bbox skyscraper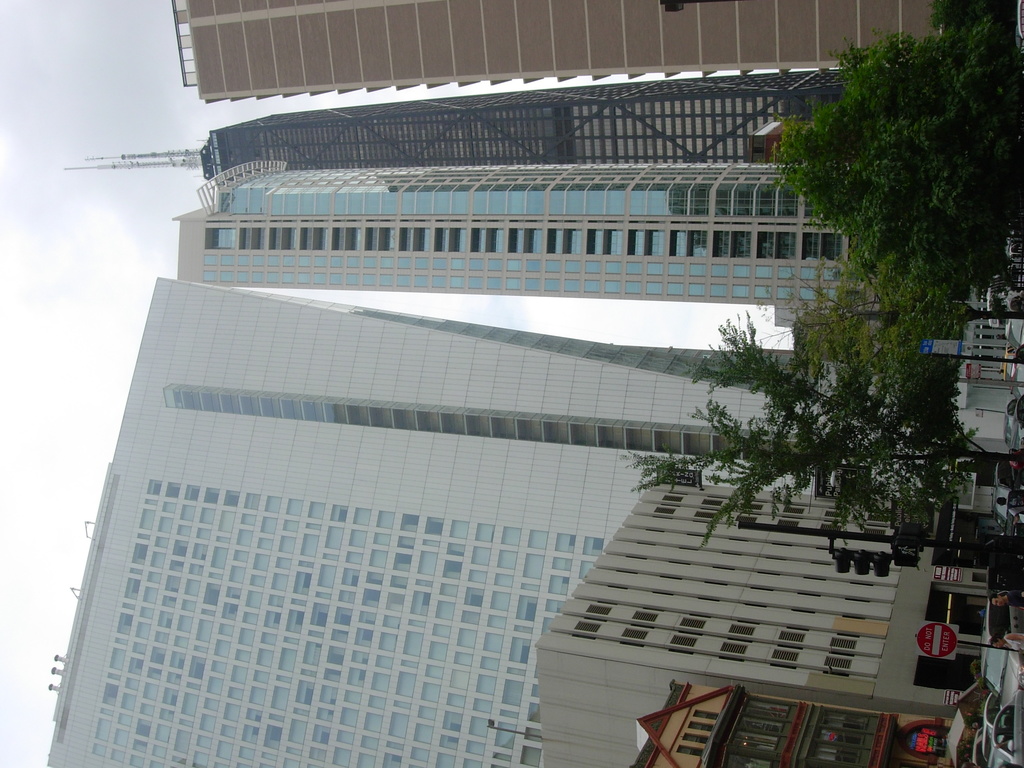
x1=167, y1=0, x2=966, y2=110
